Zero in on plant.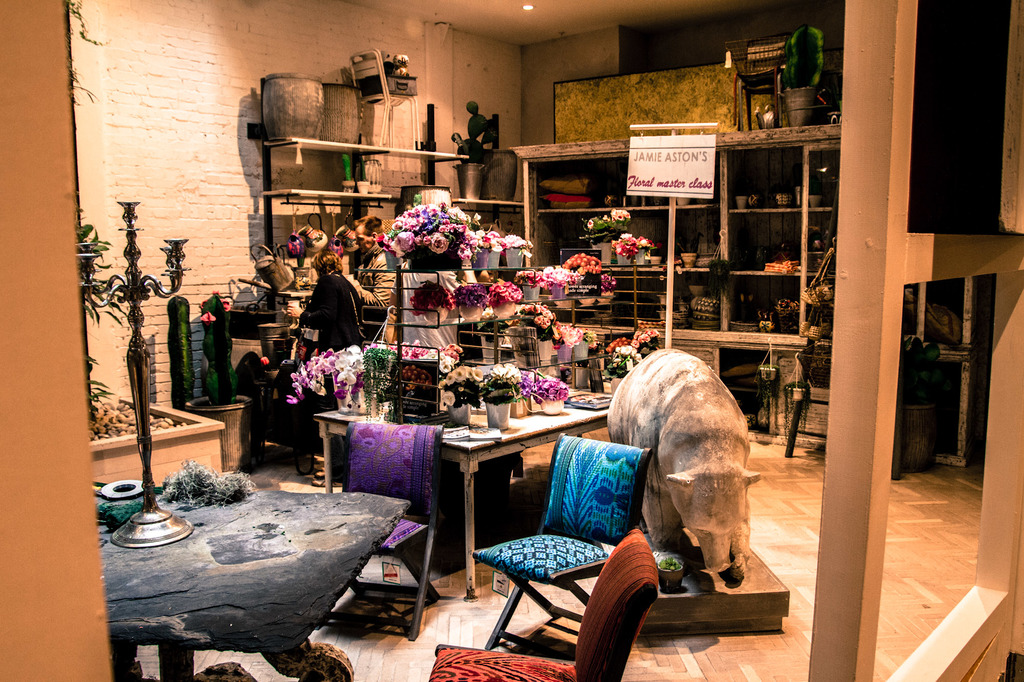
Zeroed in: bbox=[504, 230, 534, 247].
